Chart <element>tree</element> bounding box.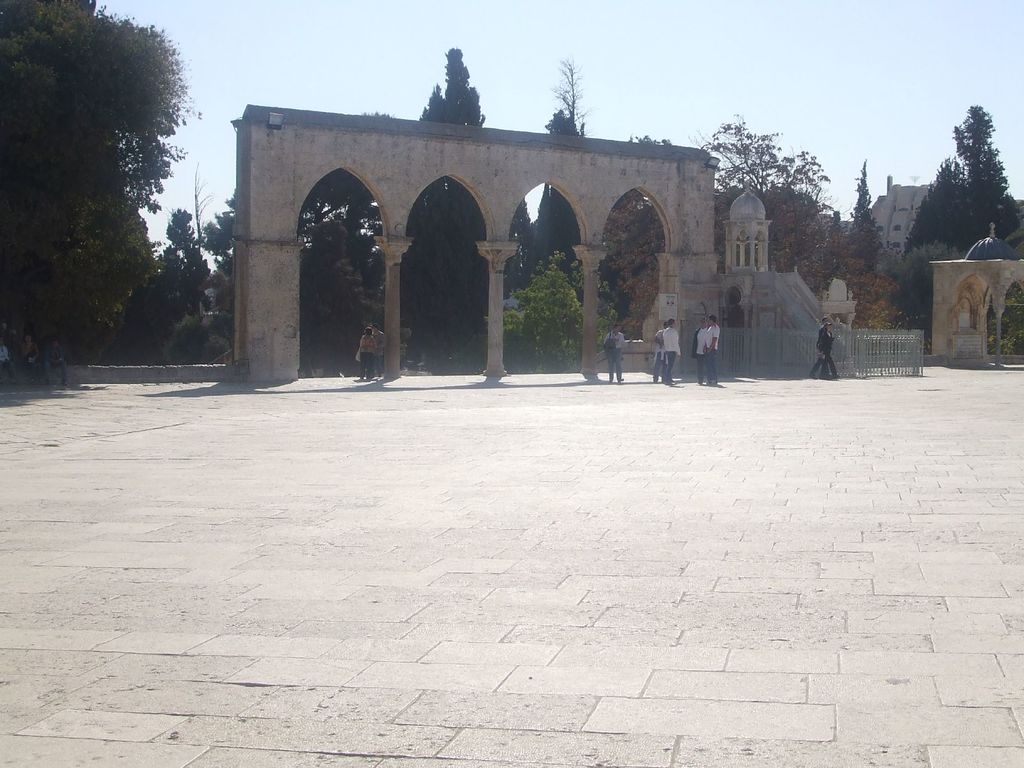
Charted: [186, 193, 242, 362].
